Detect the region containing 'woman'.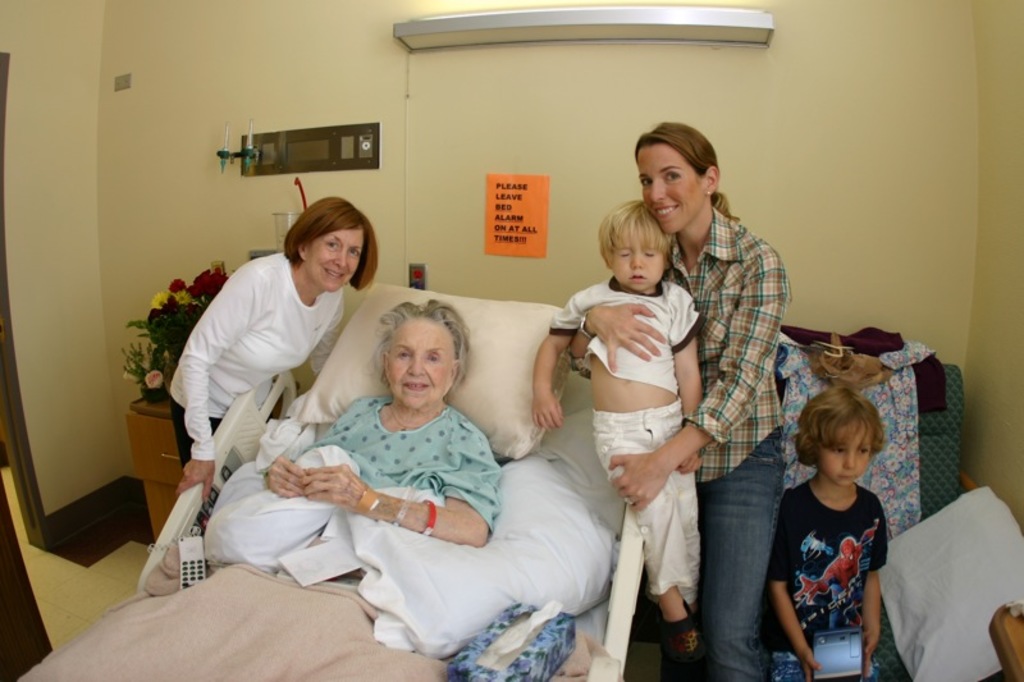
173/194/379/502.
